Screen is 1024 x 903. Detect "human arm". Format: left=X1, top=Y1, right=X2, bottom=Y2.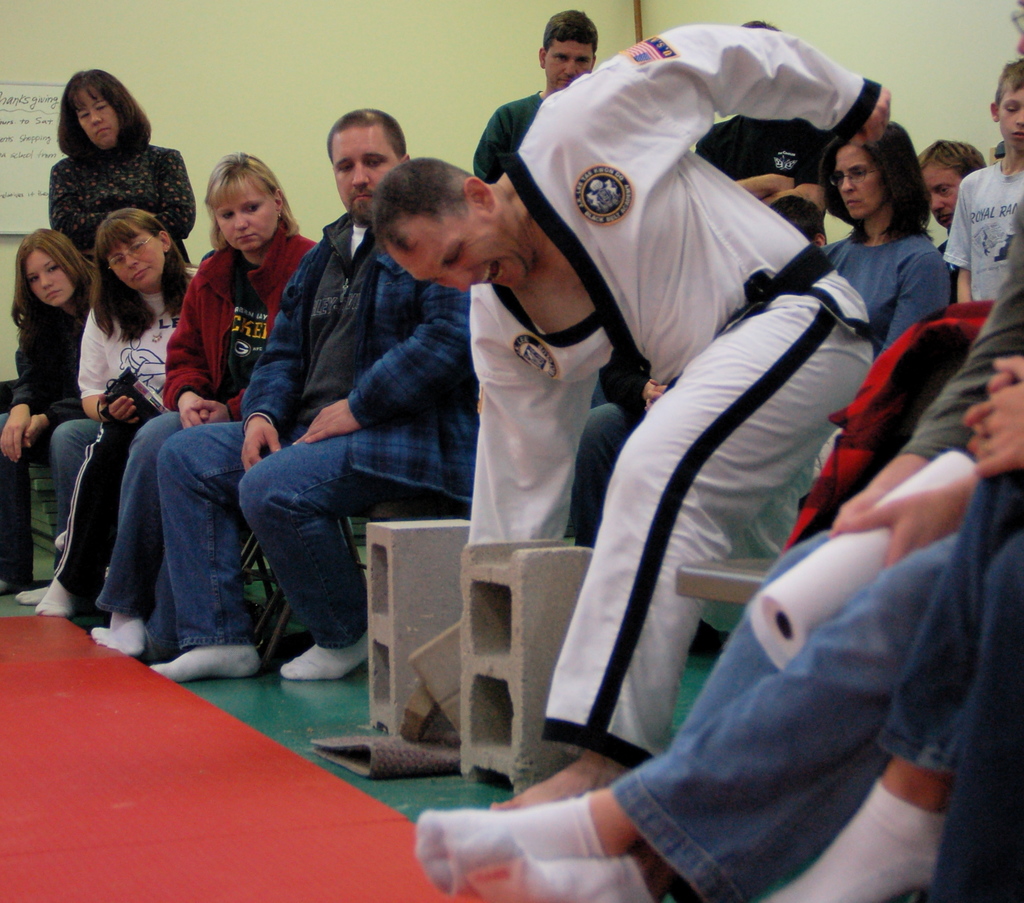
left=156, top=270, right=207, bottom=428.
